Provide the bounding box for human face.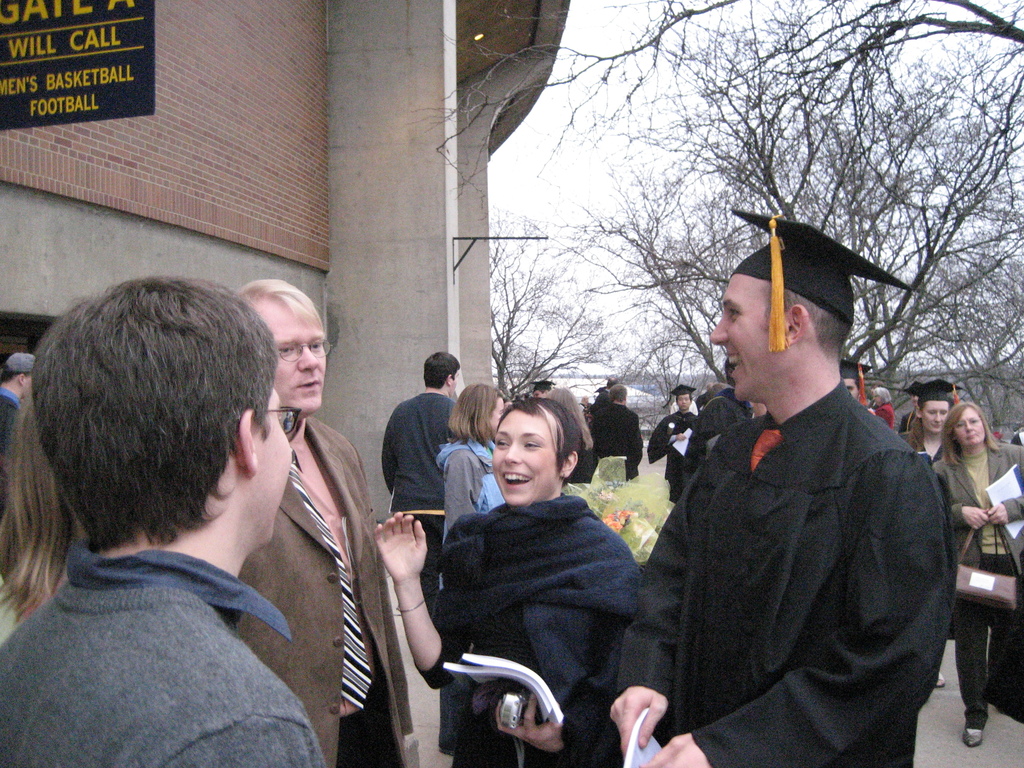
700 265 783 404.
